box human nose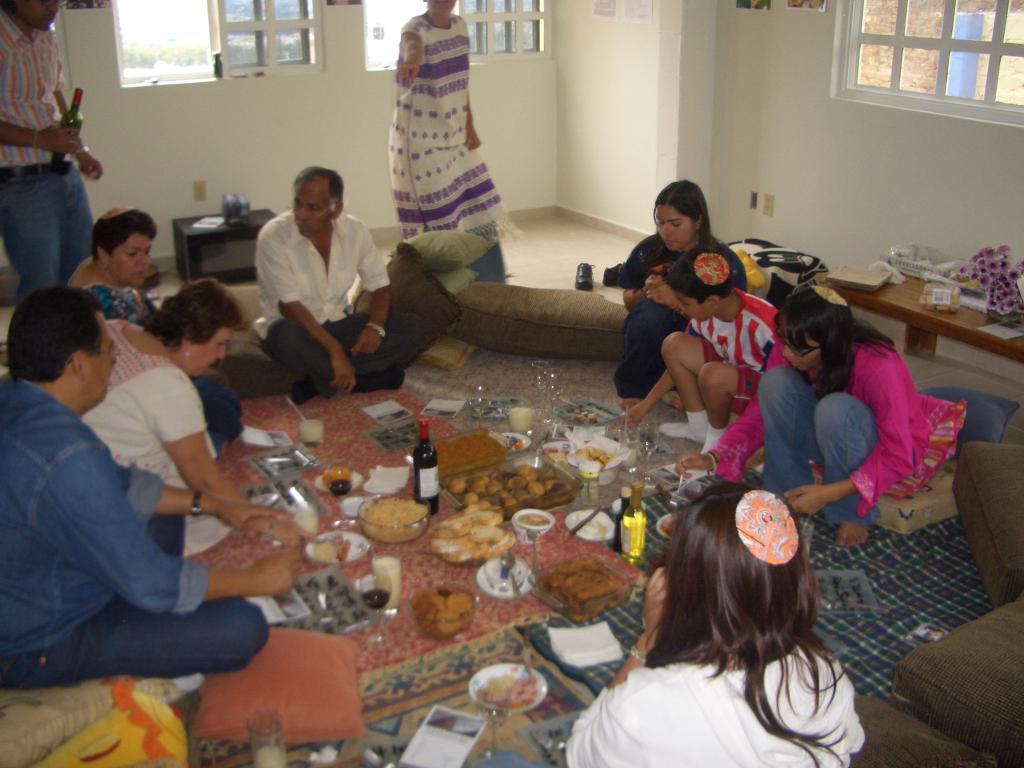
[677, 299, 686, 310]
